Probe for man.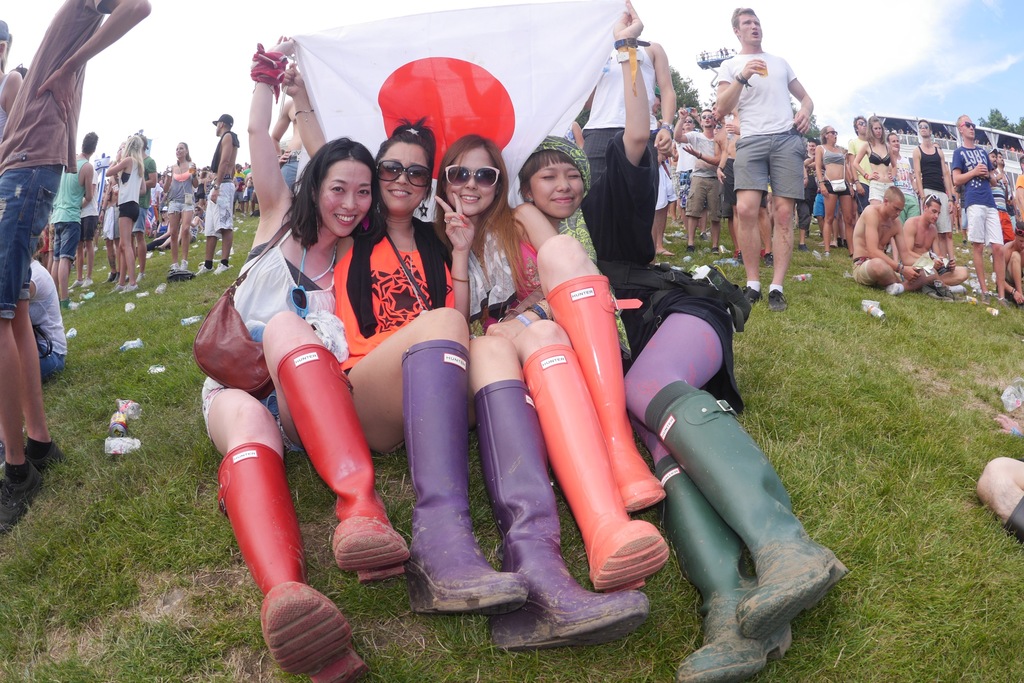
Probe result: bbox(848, 114, 873, 213).
